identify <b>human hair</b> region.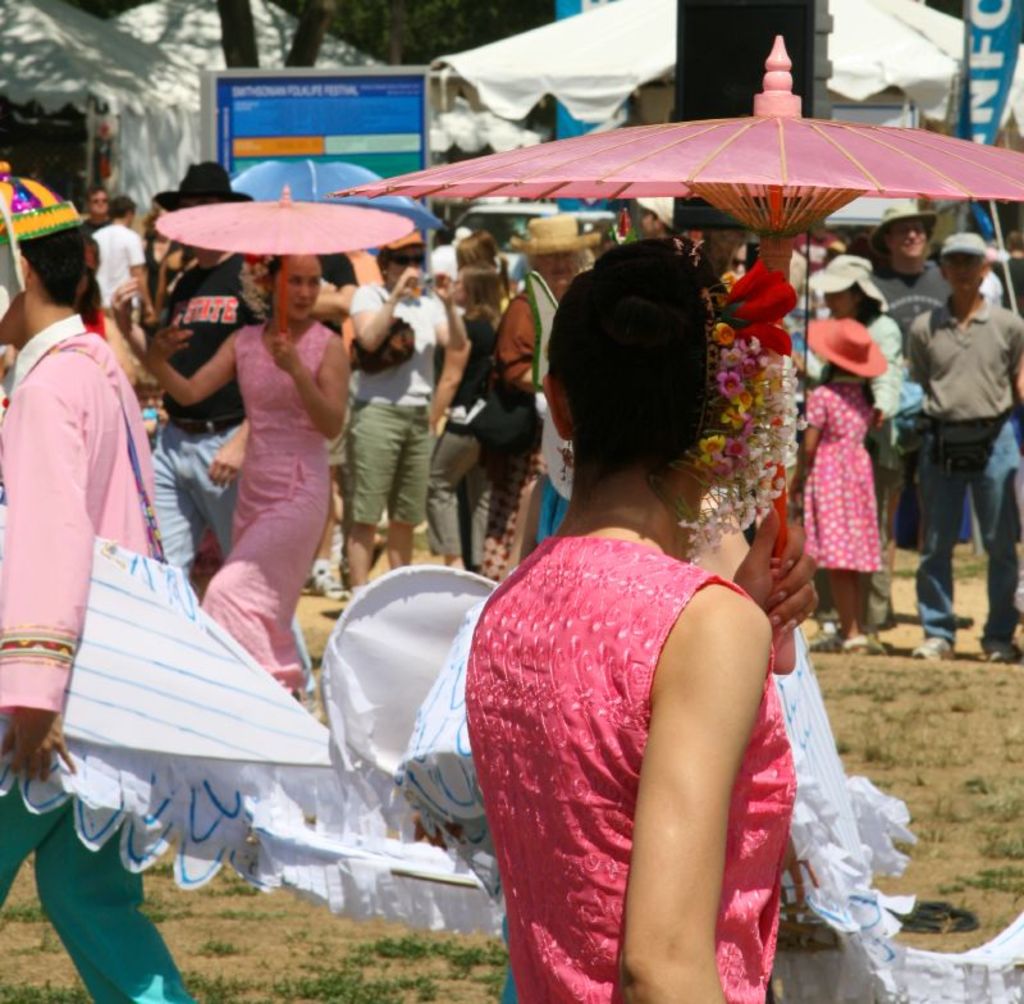
Region: [left=462, top=264, right=503, bottom=332].
